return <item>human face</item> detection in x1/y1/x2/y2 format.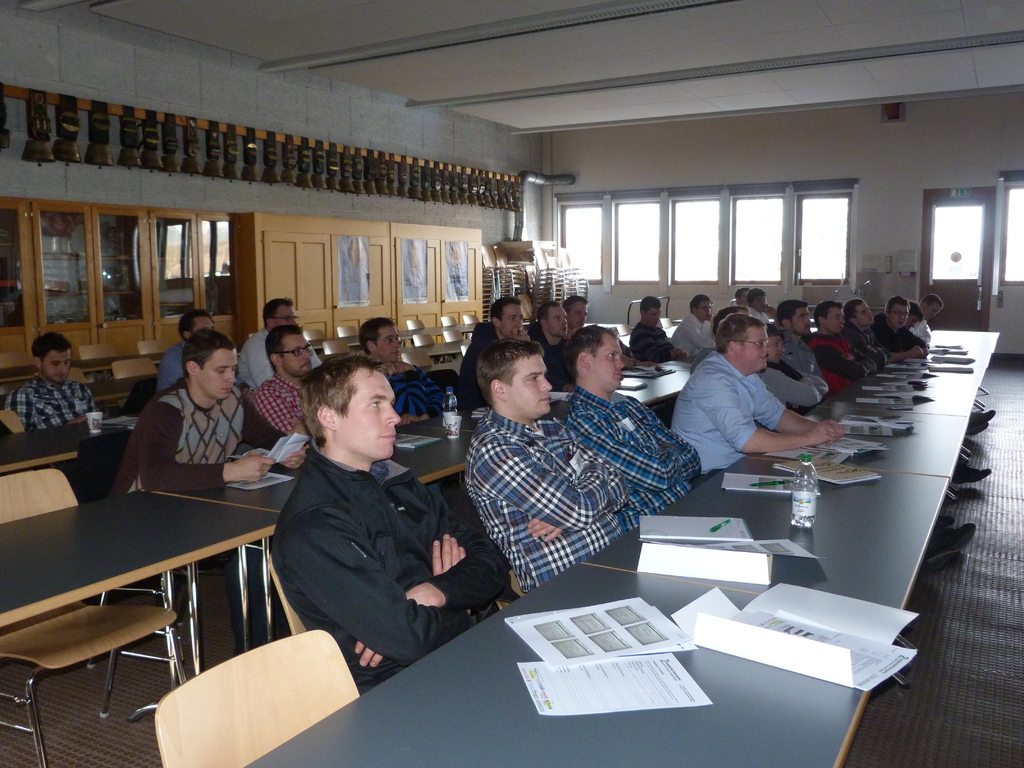
738/326/767/369.
